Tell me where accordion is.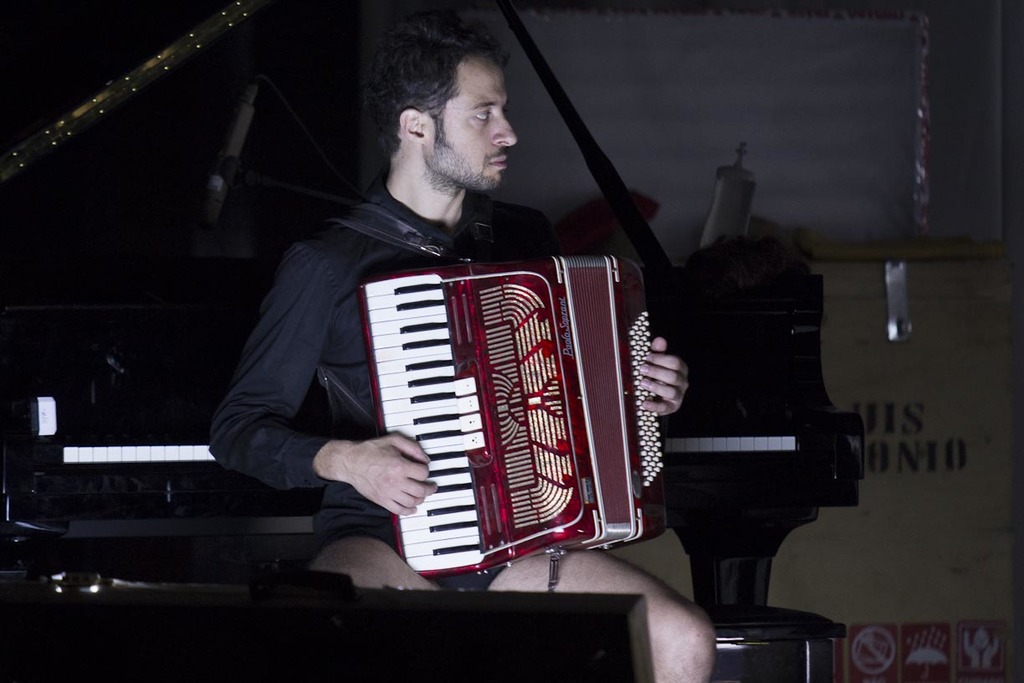
accordion is at detection(346, 257, 642, 593).
